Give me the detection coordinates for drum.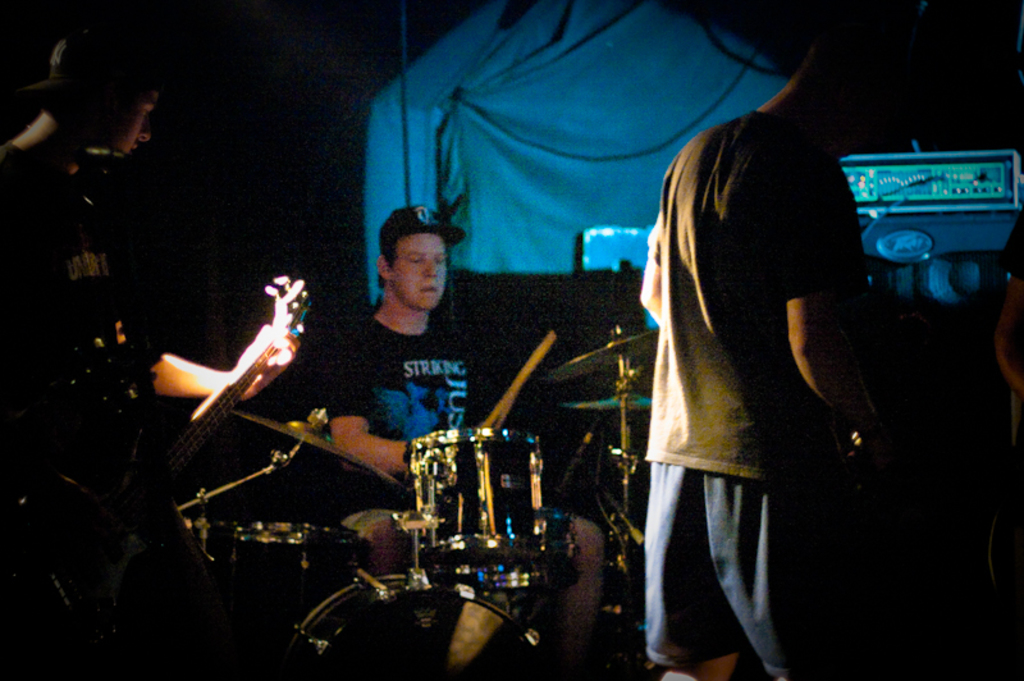
[212, 520, 357, 586].
